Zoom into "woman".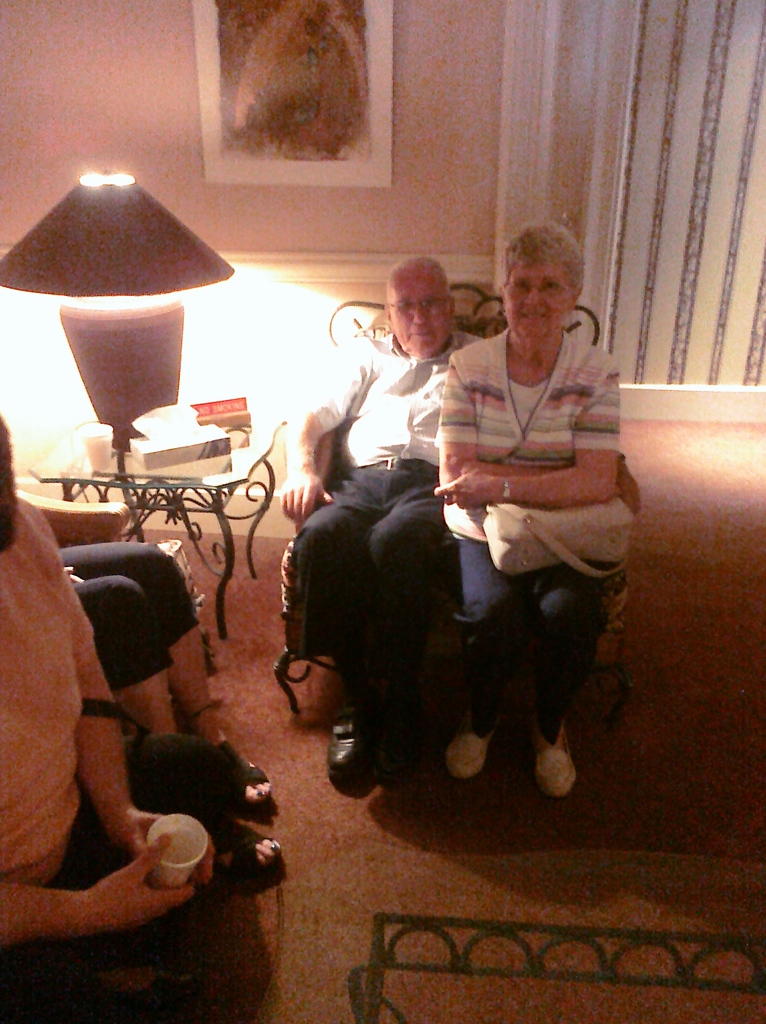
Zoom target: box(395, 205, 639, 744).
